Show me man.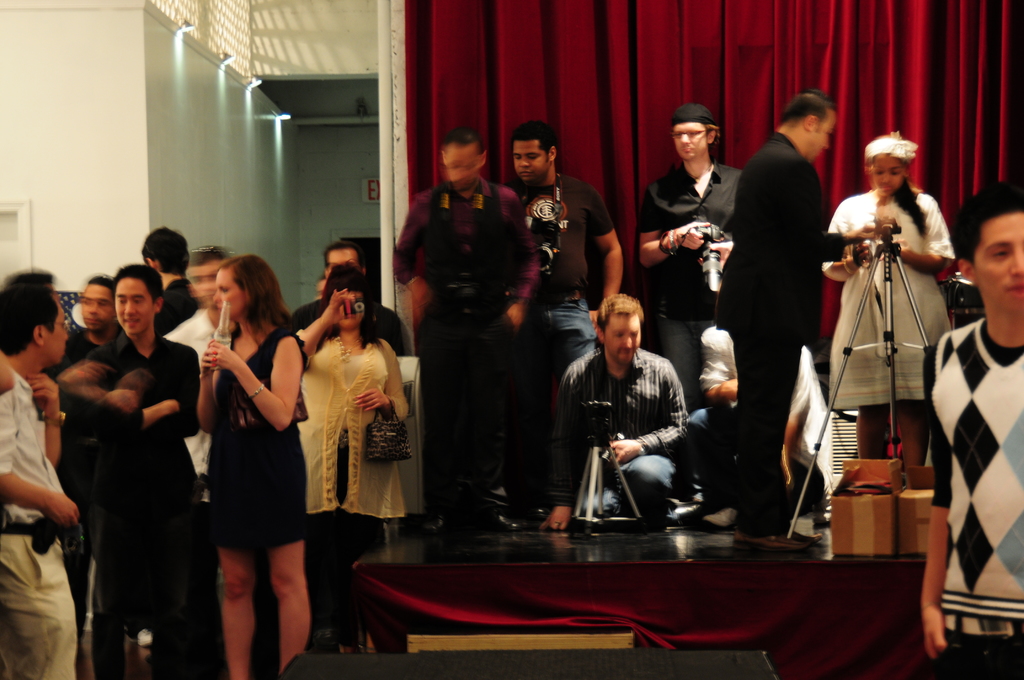
man is here: crop(165, 245, 232, 502).
